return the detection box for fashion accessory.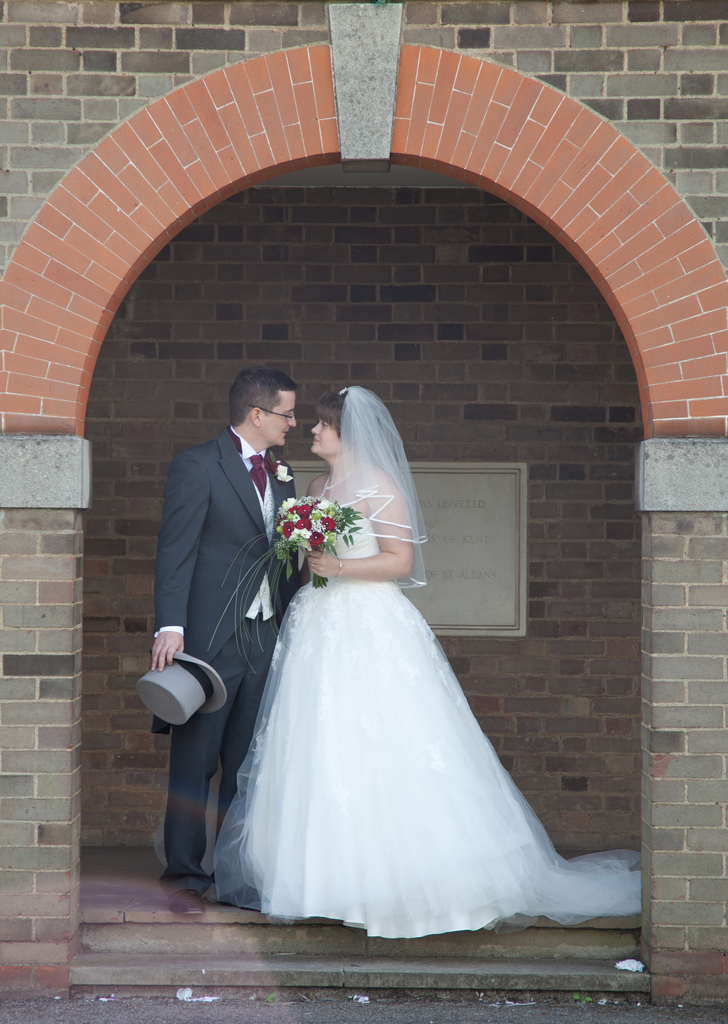
308, 561, 317, 570.
